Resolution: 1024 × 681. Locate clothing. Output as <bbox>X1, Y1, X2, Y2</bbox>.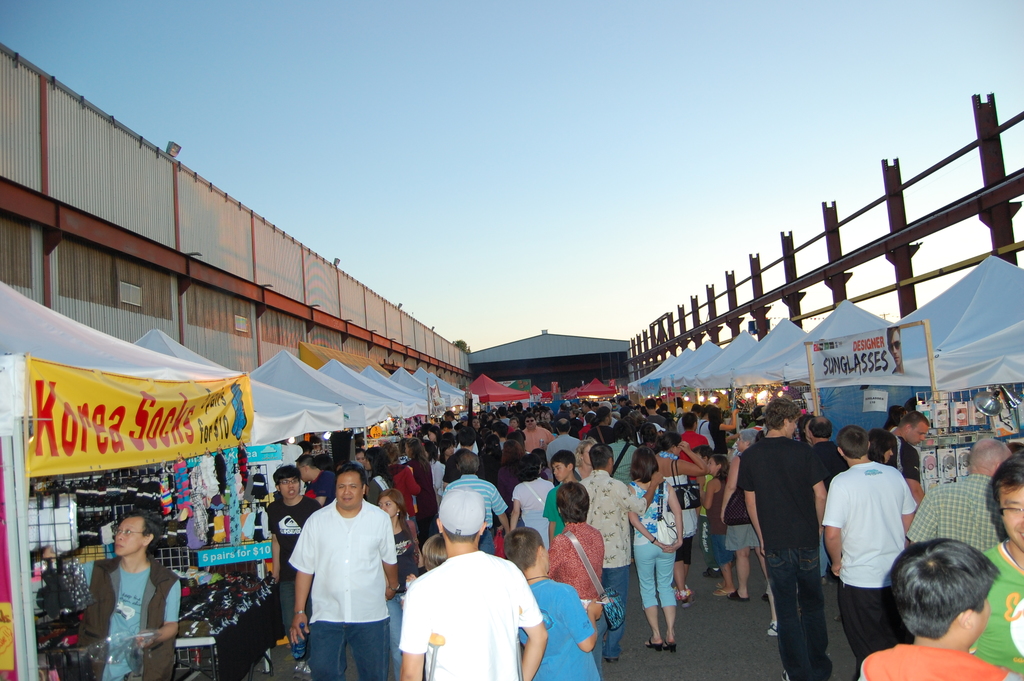
<bbox>806, 436, 850, 493</bbox>.
